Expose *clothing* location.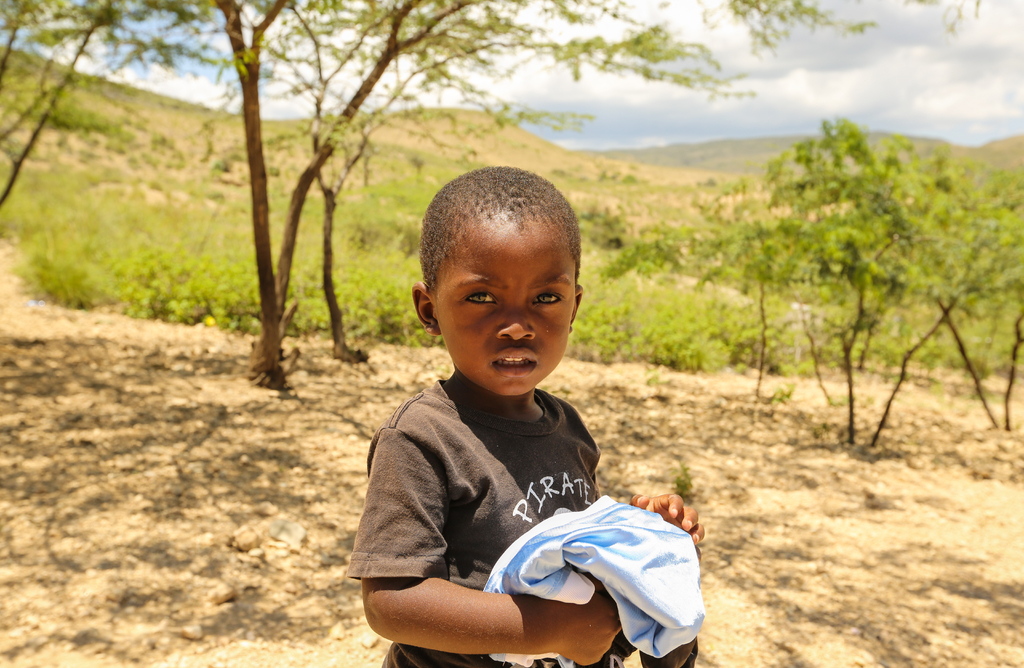
Exposed at rect(344, 380, 602, 667).
